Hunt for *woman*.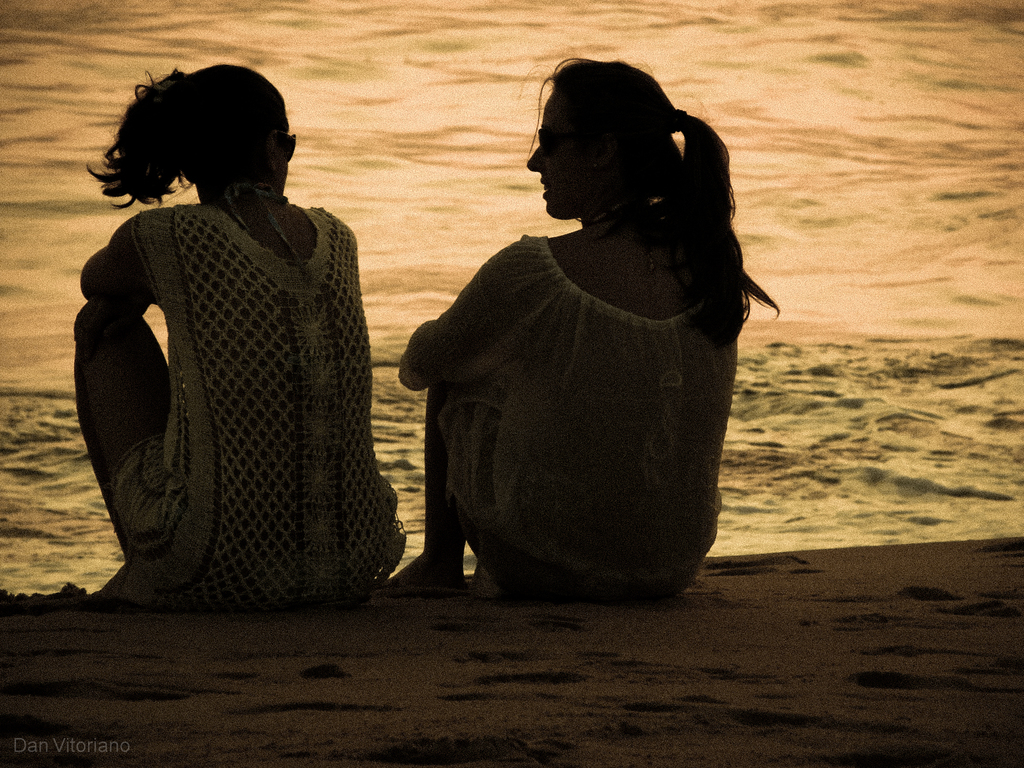
Hunted down at region(387, 56, 781, 604).
